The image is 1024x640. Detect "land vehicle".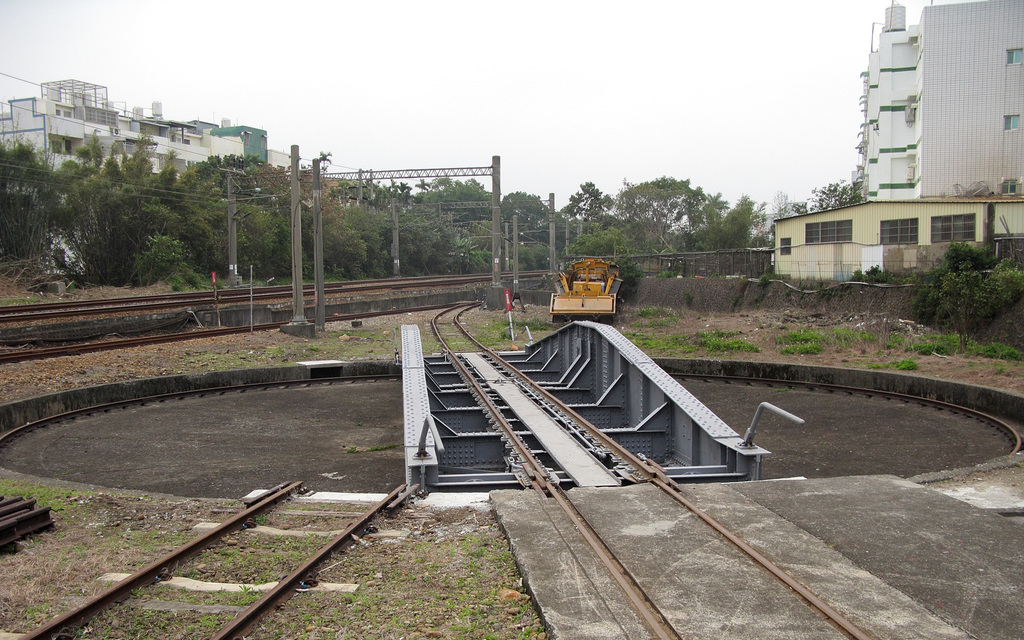
Detection: box=[547, 253, 637, 316].
